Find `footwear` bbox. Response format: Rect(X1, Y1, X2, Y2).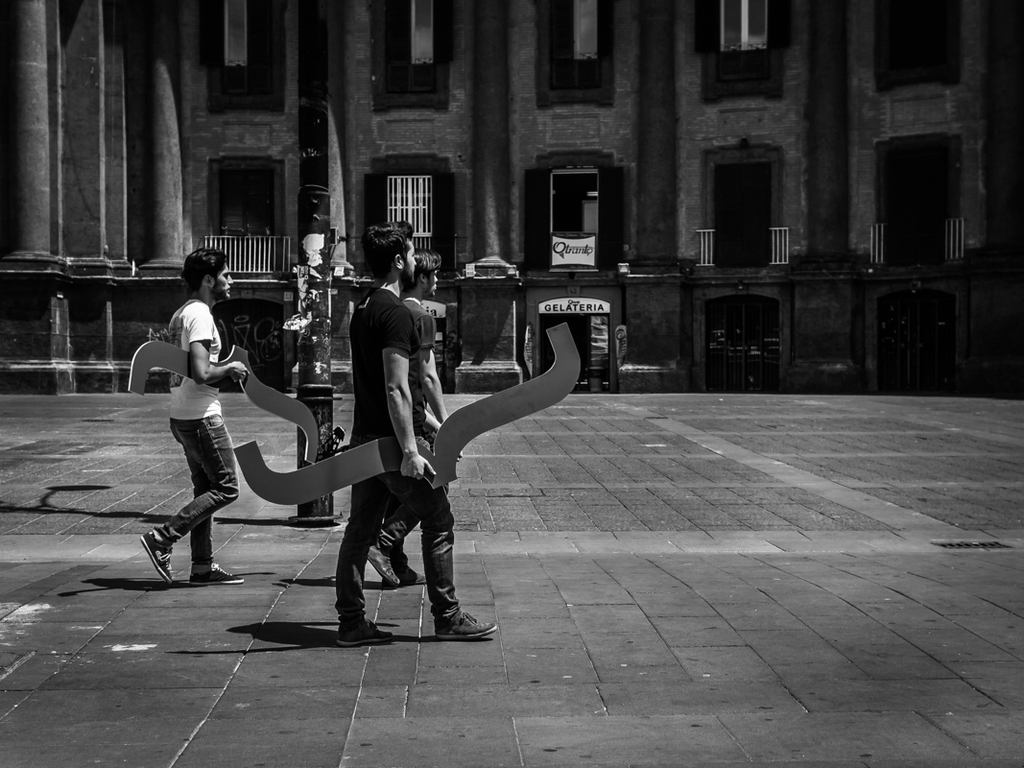
Rect(436, 603, 492, 636).
